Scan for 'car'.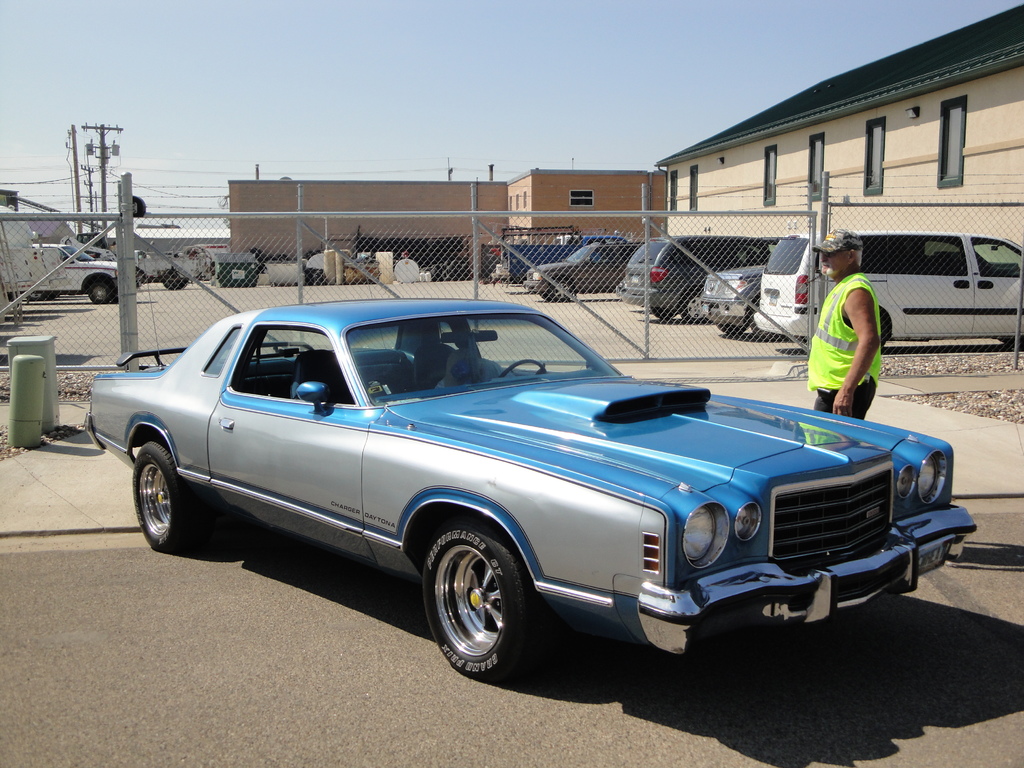
Scan result: crop(618, 233, 781, 320).
